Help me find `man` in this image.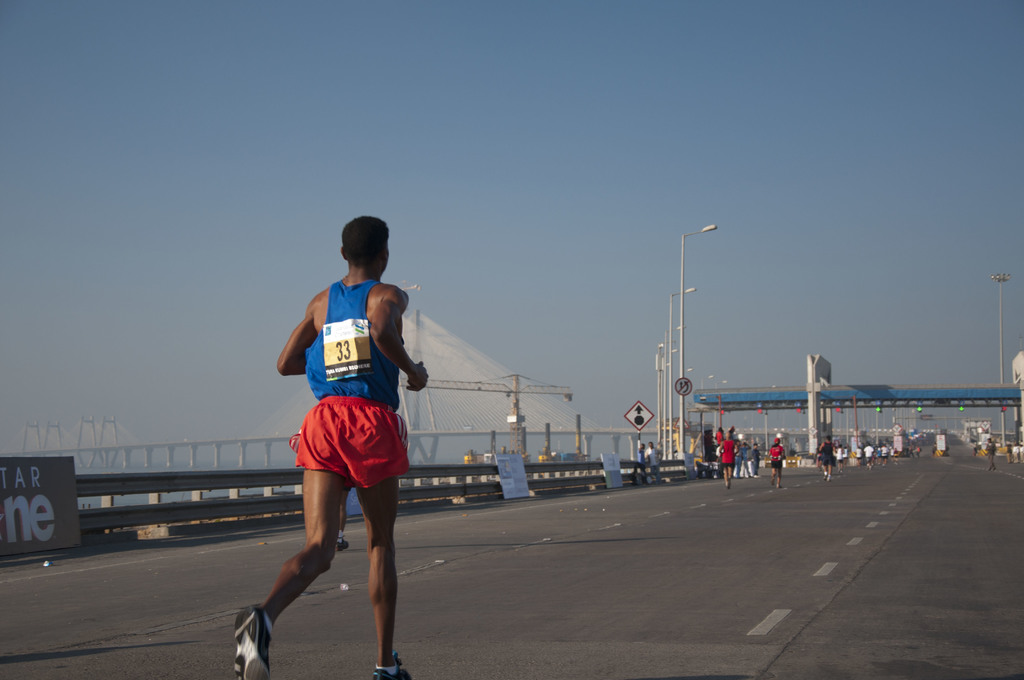
Found it: 712/437/762/478.
